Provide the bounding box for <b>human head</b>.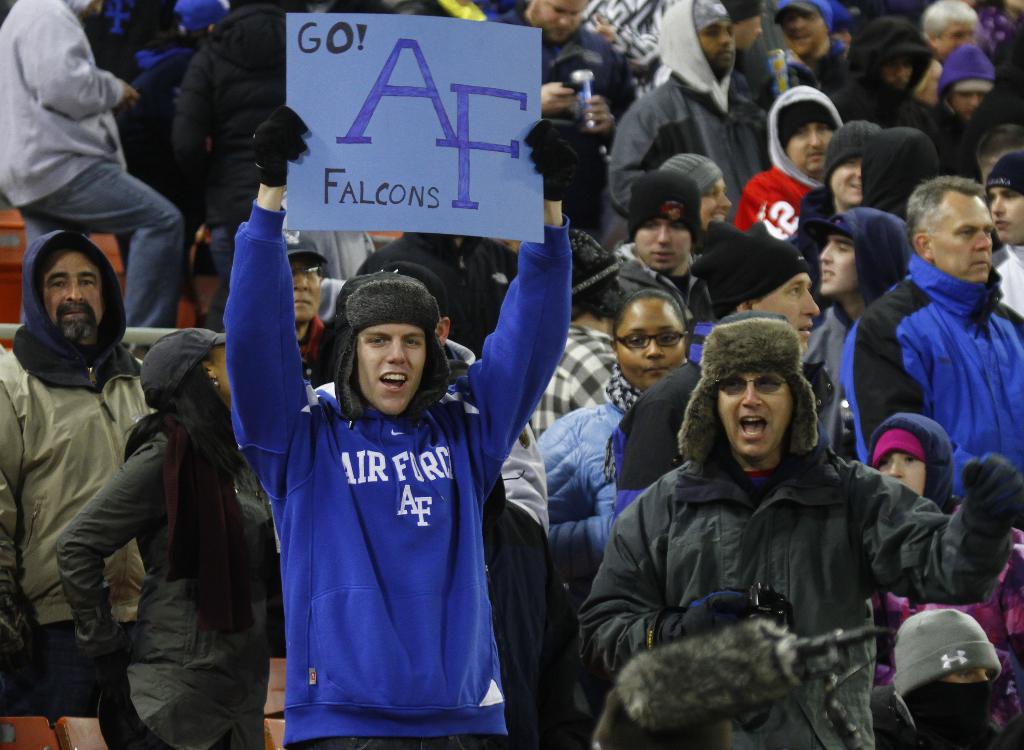
768 86 847 171.
